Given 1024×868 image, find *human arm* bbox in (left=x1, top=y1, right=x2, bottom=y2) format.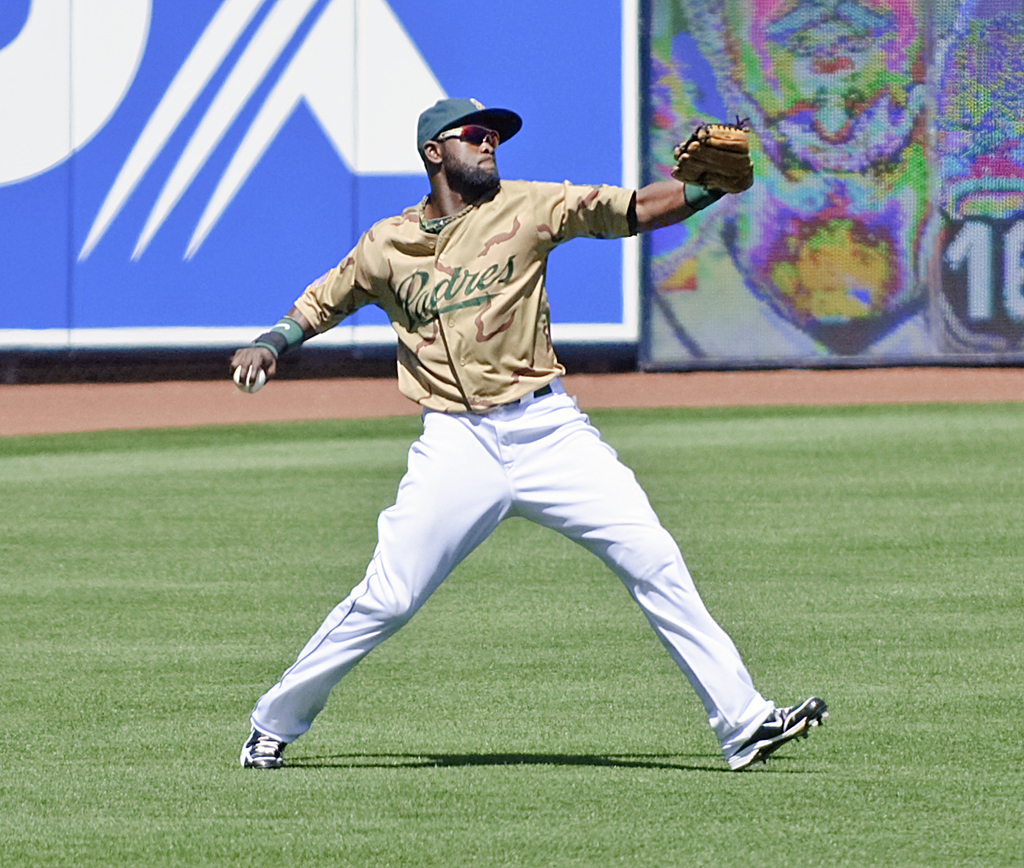
(left=538, top=113, right=762, bottom=245).
